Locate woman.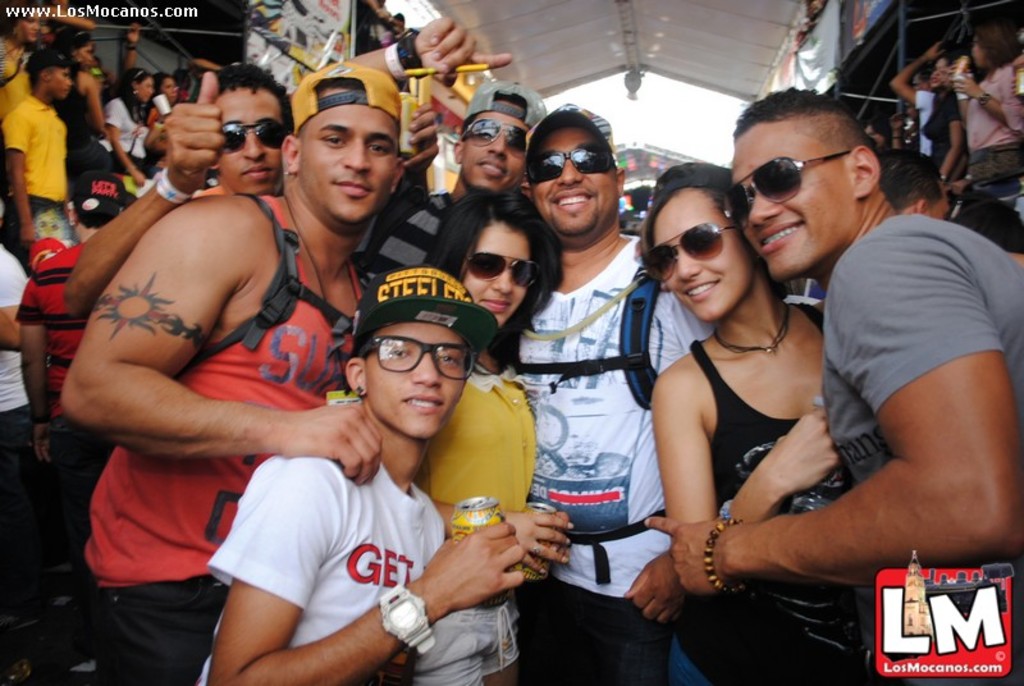
Bounding box: locate(105, 65, 166, 195).
